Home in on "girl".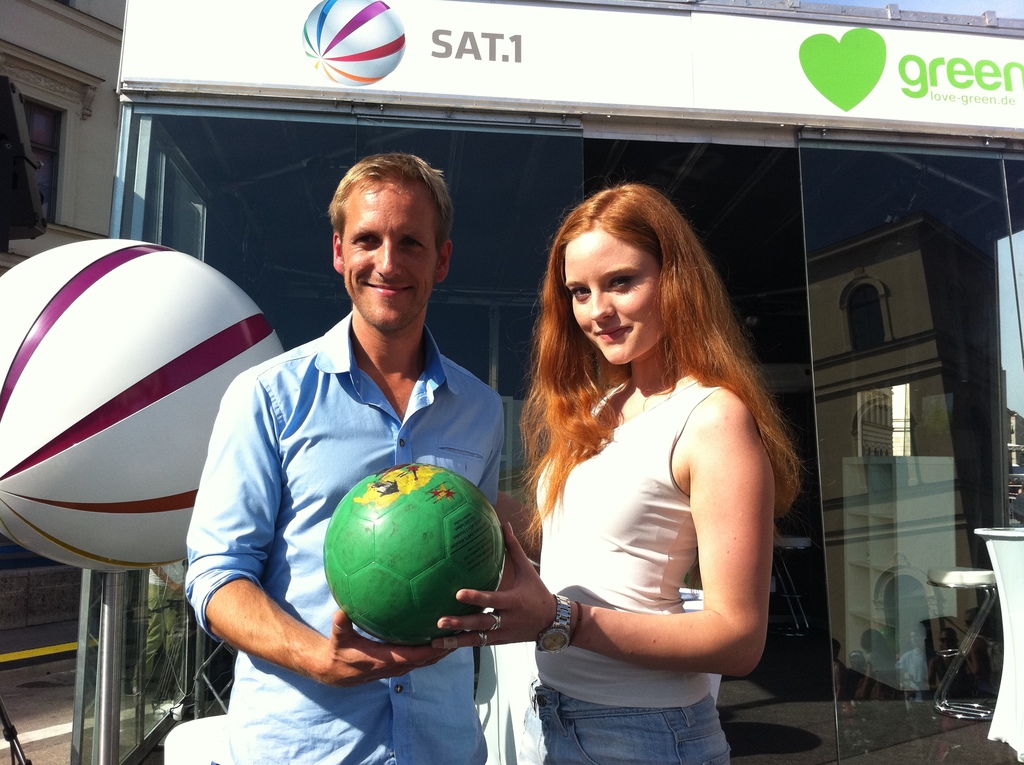
Homed in at 431/181/803/764.
